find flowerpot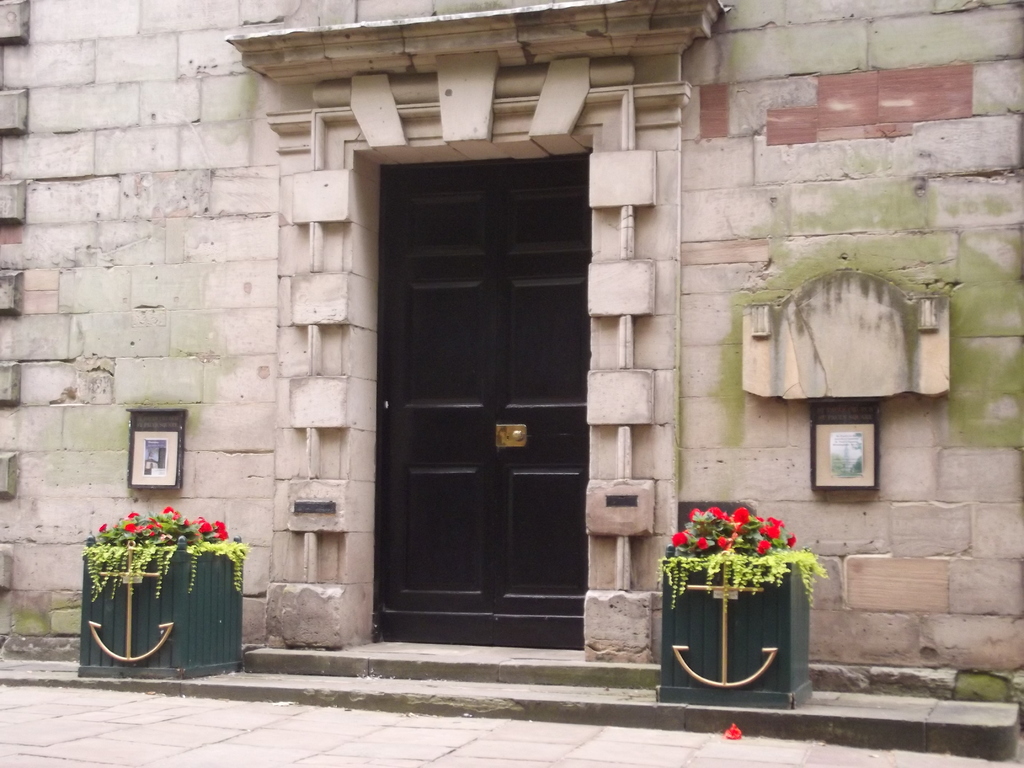
(x1=655, y1=554, x2=817, y2=706)
